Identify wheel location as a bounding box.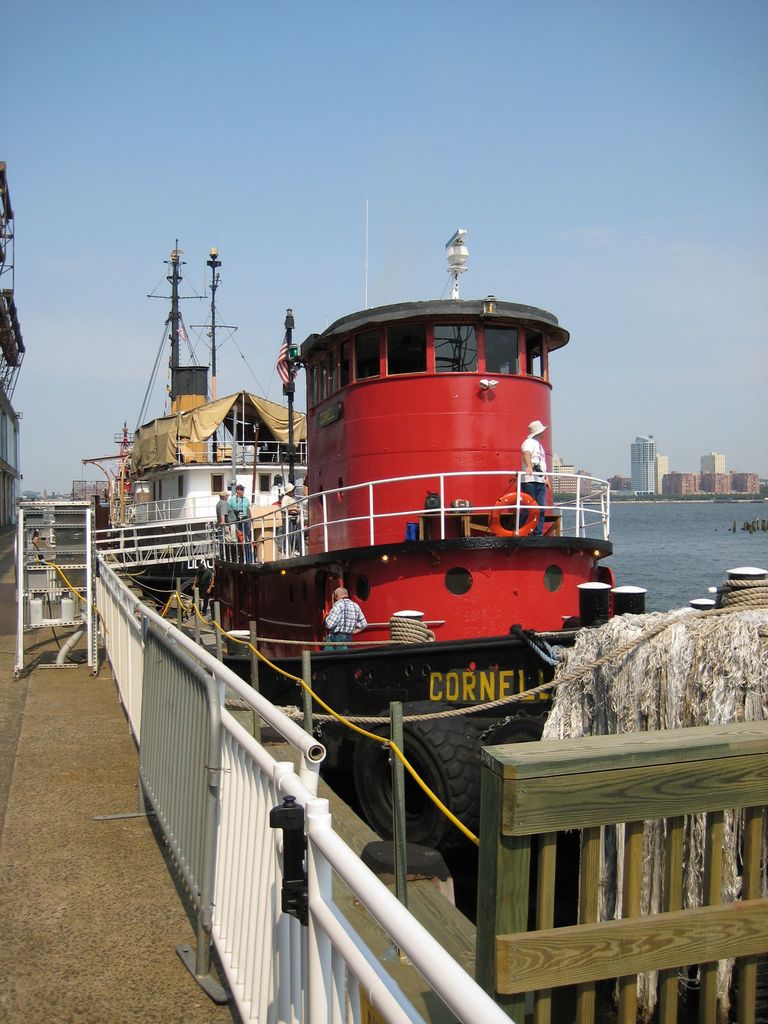
box(355, 703, 479, 867).
